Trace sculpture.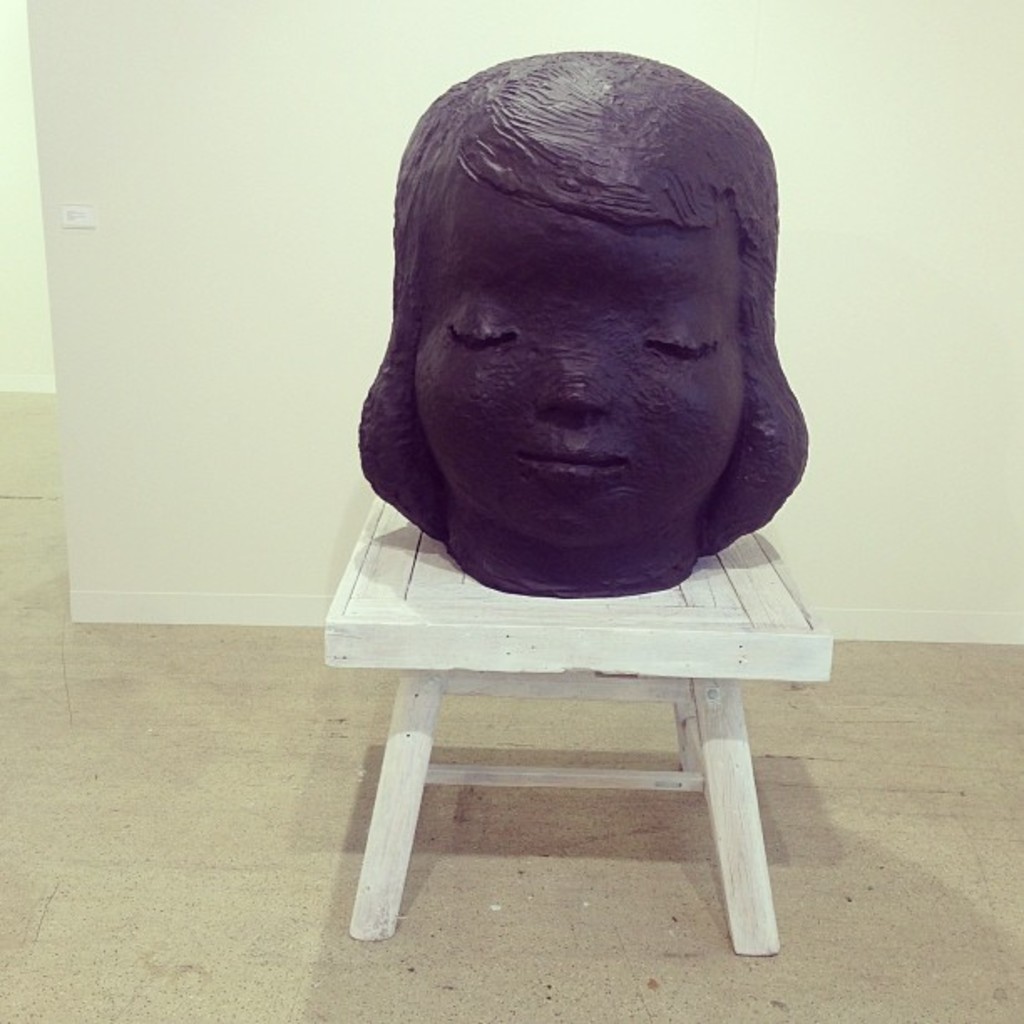
Traced to select_region(351, 47, 817, 606).
